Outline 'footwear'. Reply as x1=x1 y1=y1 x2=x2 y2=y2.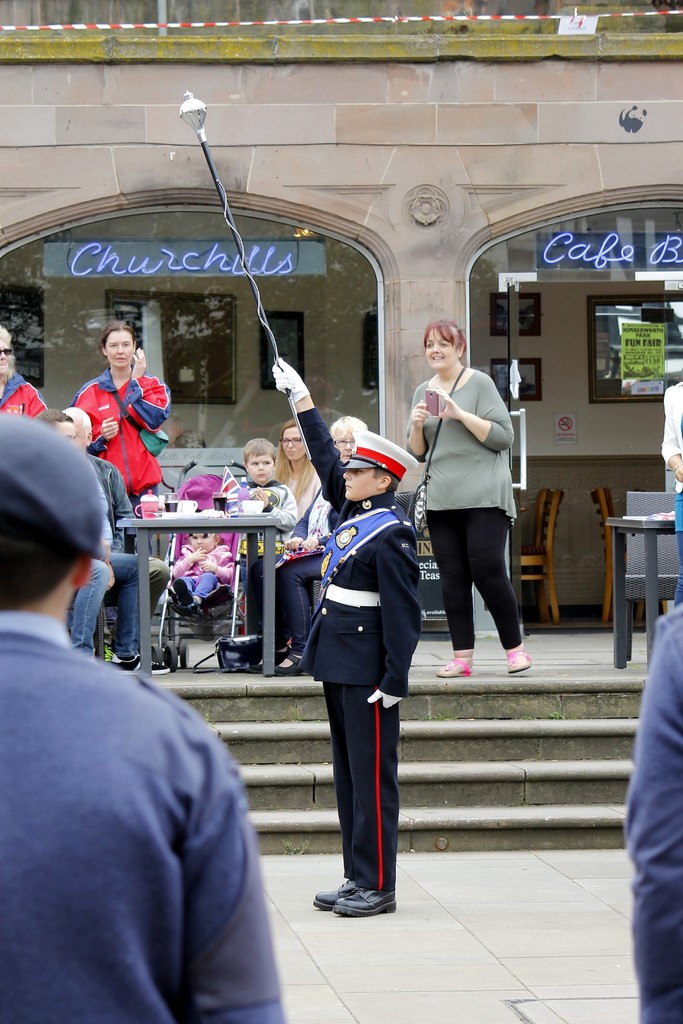
x1=309 y1=872 x2=360 y2=915.
